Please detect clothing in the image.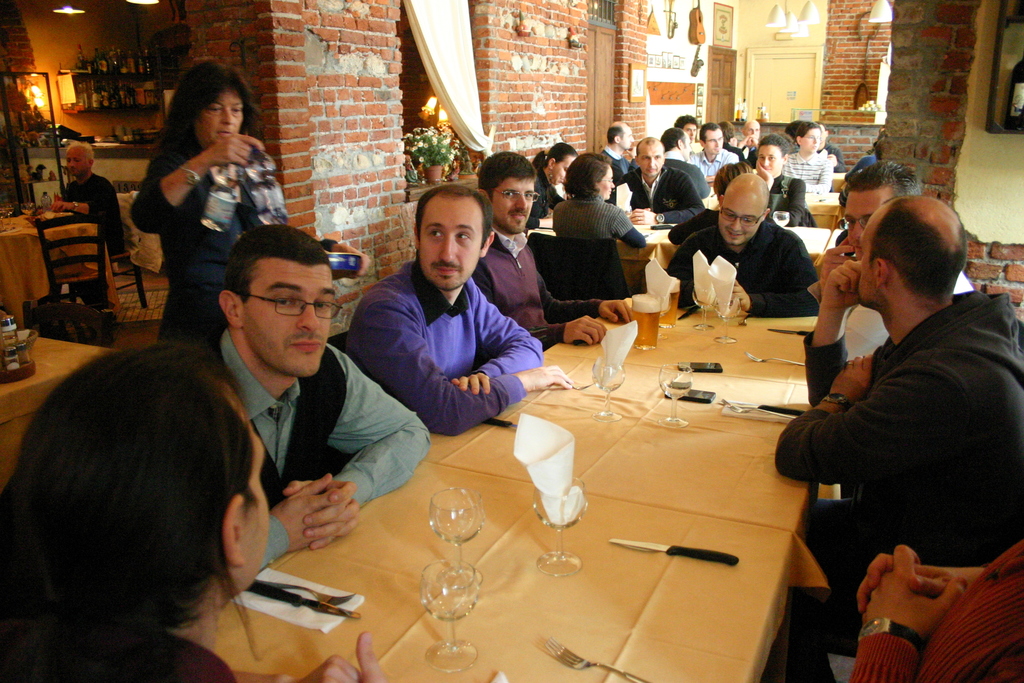
[778, 161, 813, 233].
